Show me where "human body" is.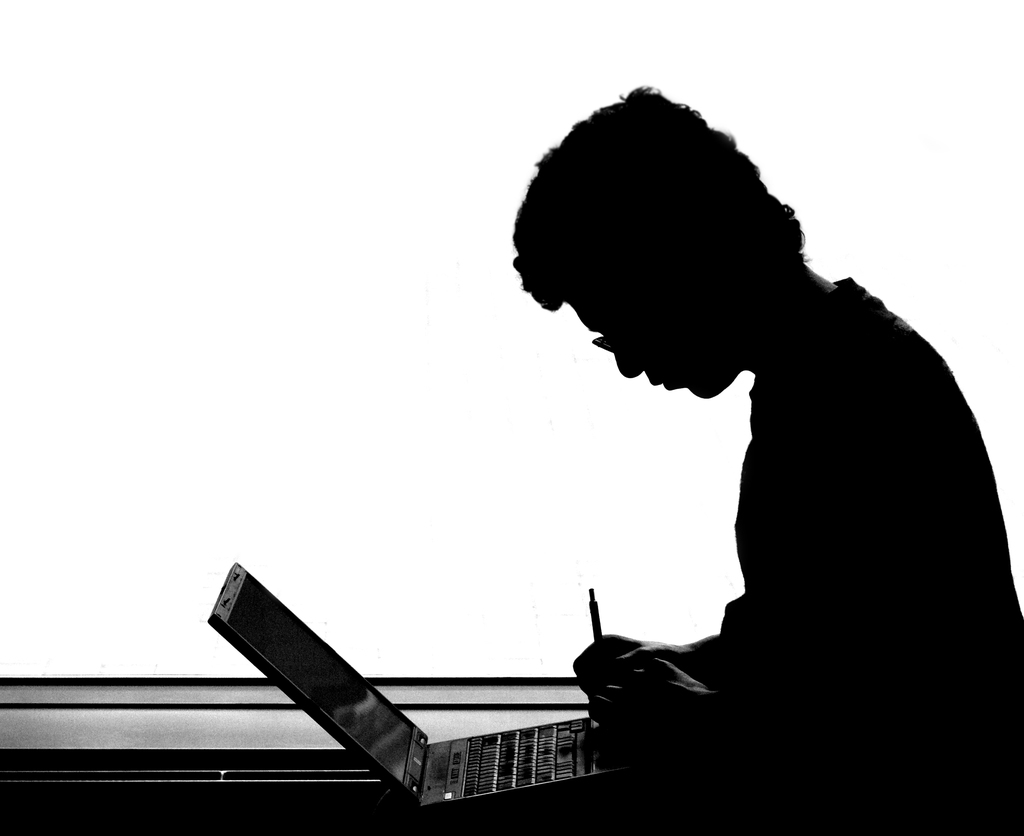
"human body" is at x1=512 y1=83 x2=1023 y2=833.
